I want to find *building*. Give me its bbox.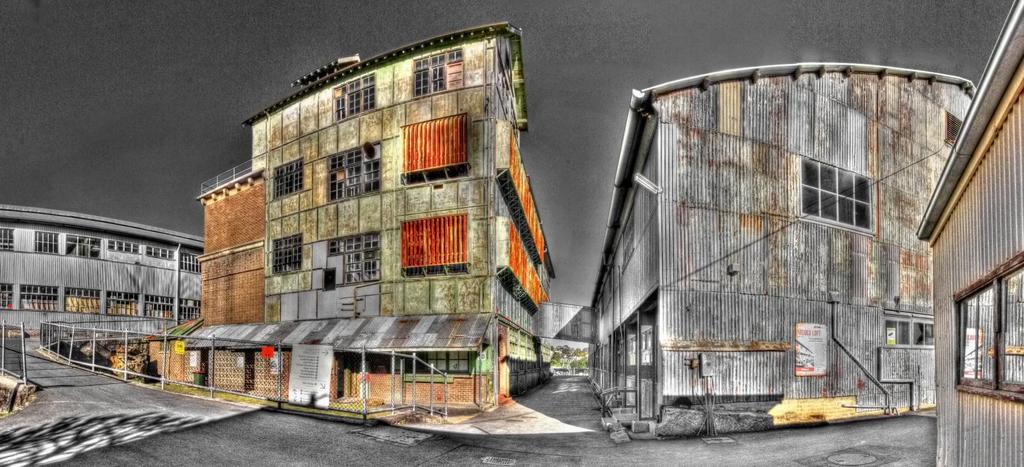
[0, 205, 210, 367].
